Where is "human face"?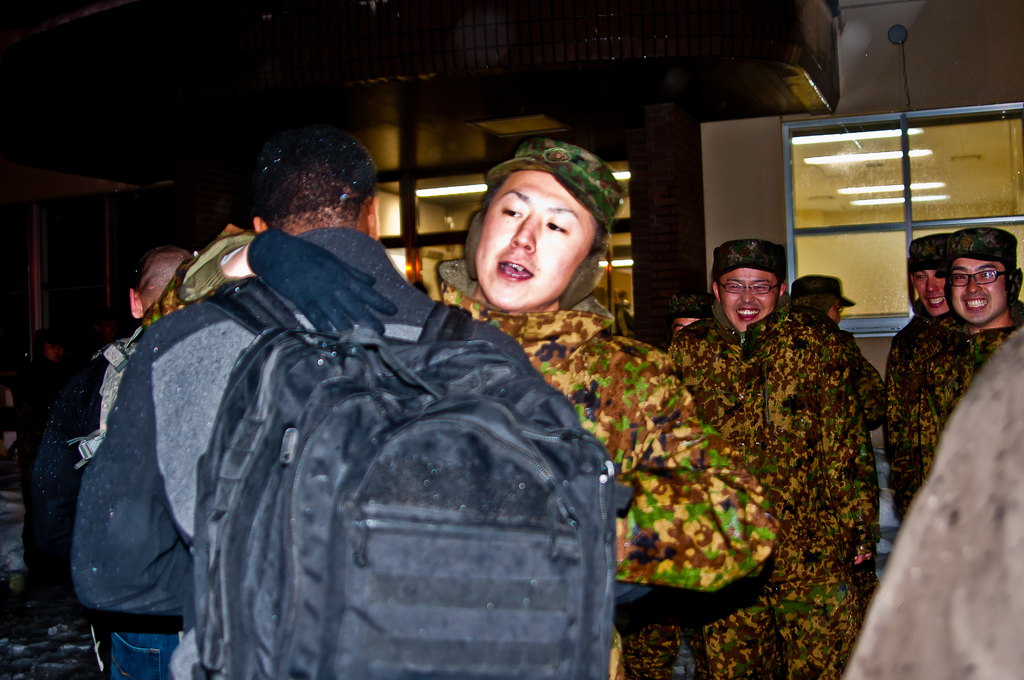
select_region(471, 165, 593, 312).
